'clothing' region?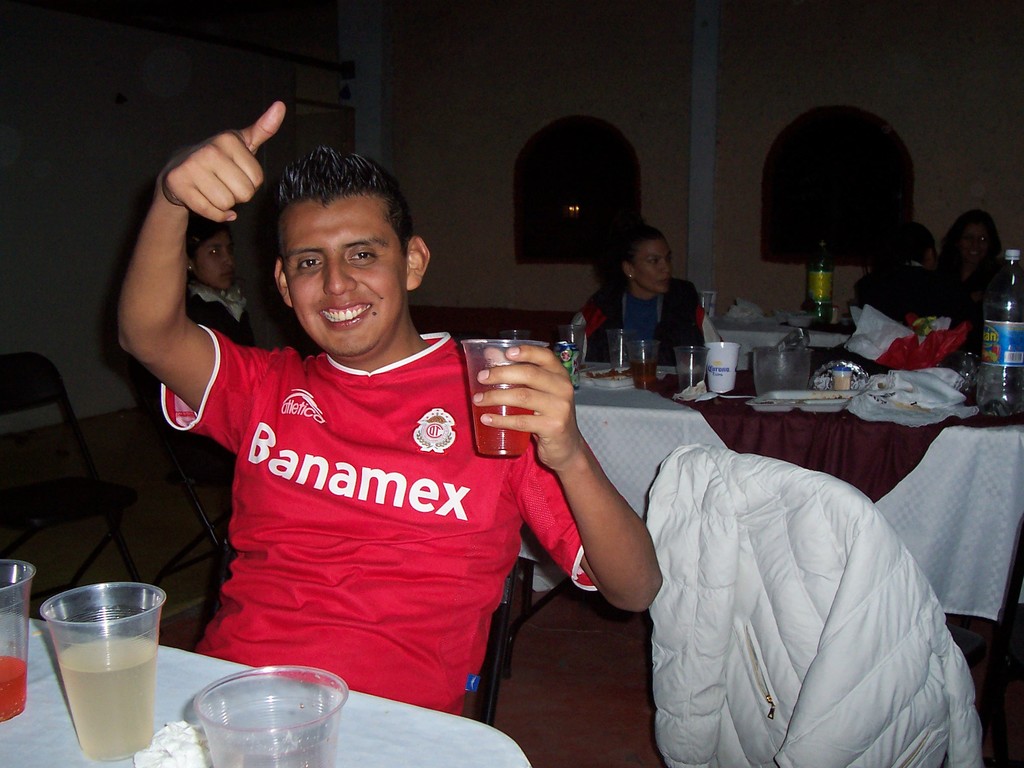
bbox(928, 257, 996, 322)
